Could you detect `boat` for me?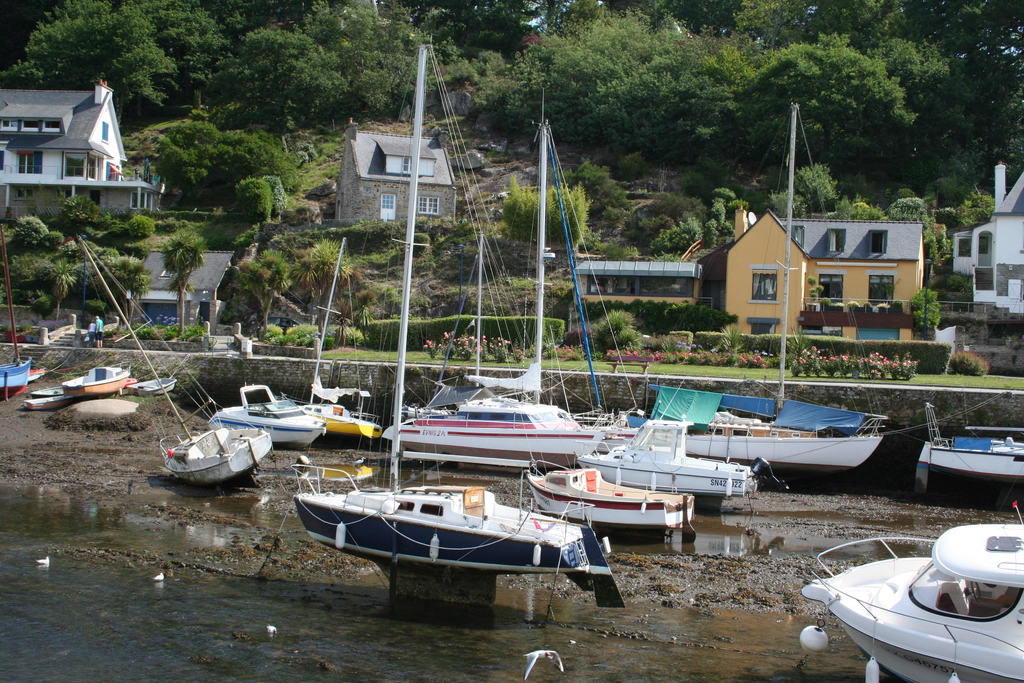
Detection result: (65,368,128,397).
